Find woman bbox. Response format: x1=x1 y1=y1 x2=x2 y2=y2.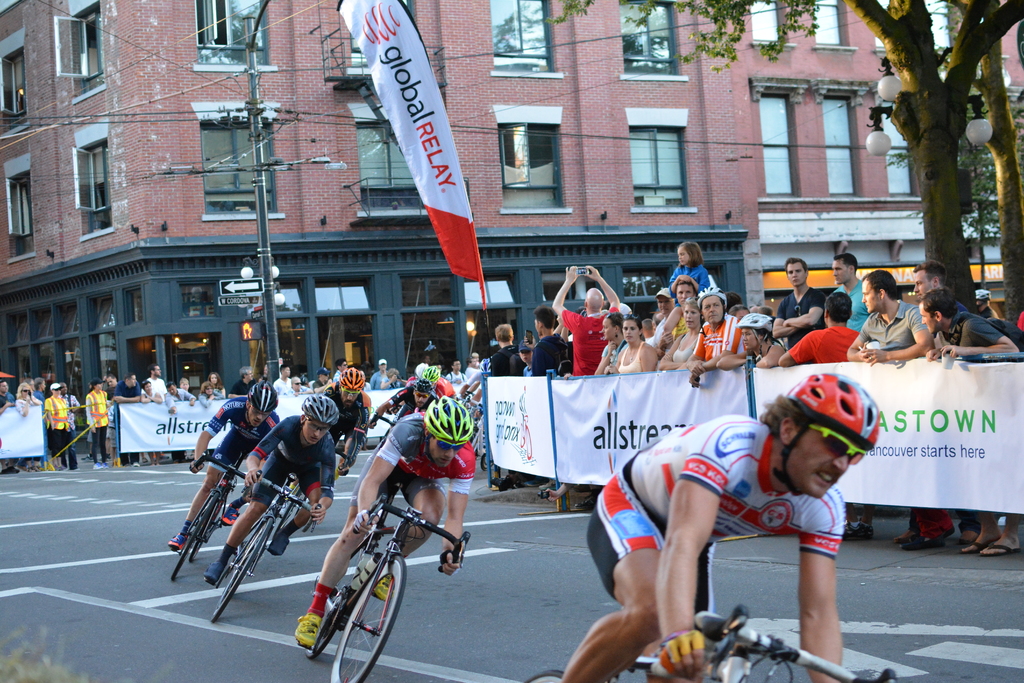
x1=376 y1=368 x2=404 y2=388.
